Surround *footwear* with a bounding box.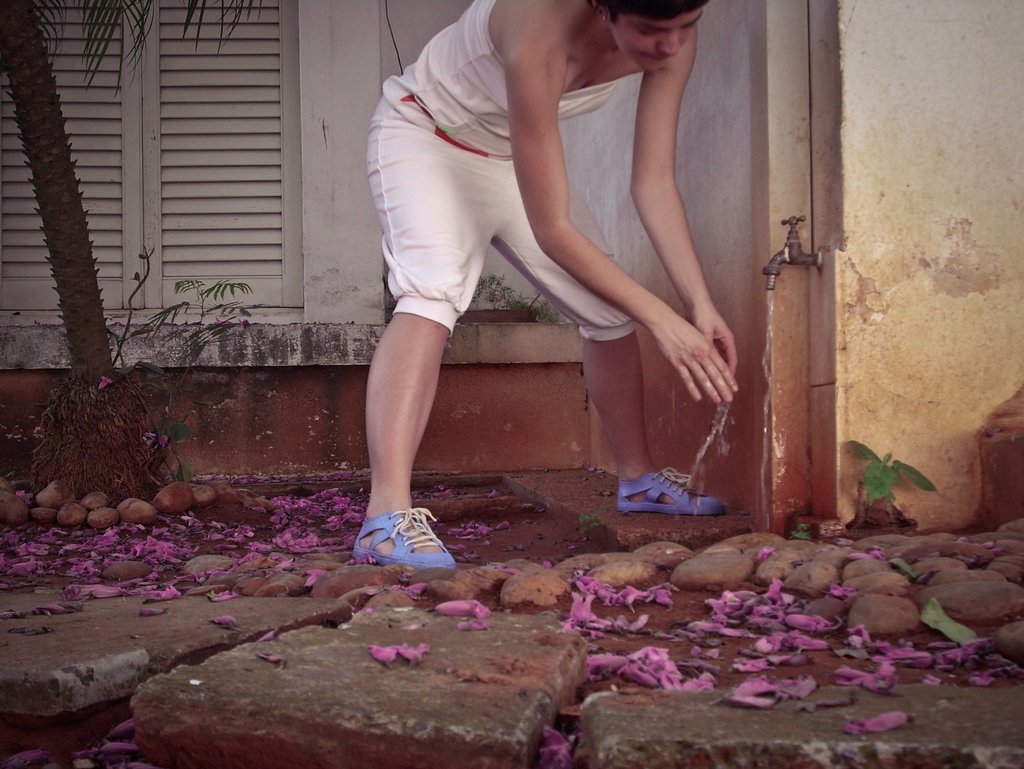
[618,467,724,514].
